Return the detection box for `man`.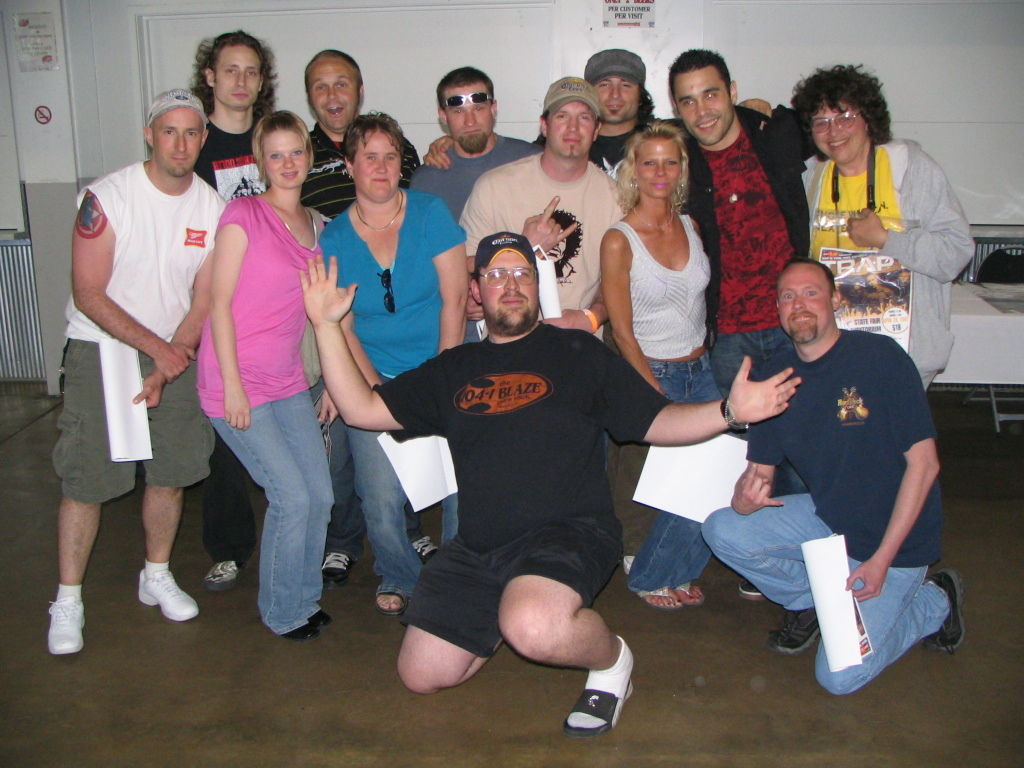
select_region(302, 46, 429, 590).
